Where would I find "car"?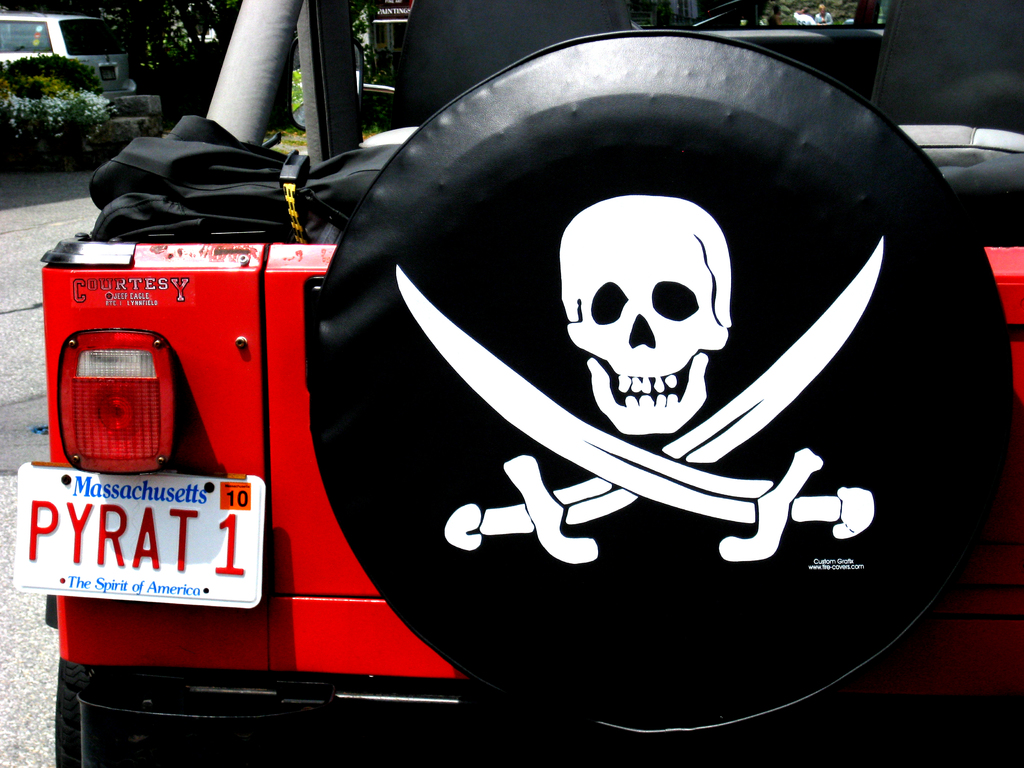
At bbox=(0, 14, 141, 98).
